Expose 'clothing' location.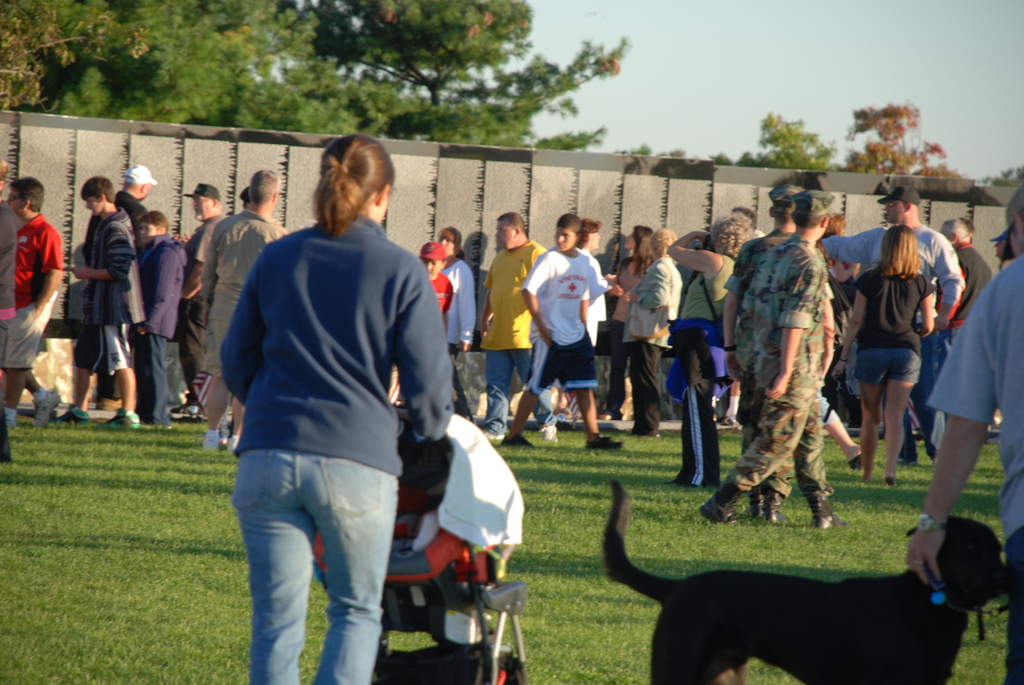
Exposed at bbox(144, 226, 182, 410).
